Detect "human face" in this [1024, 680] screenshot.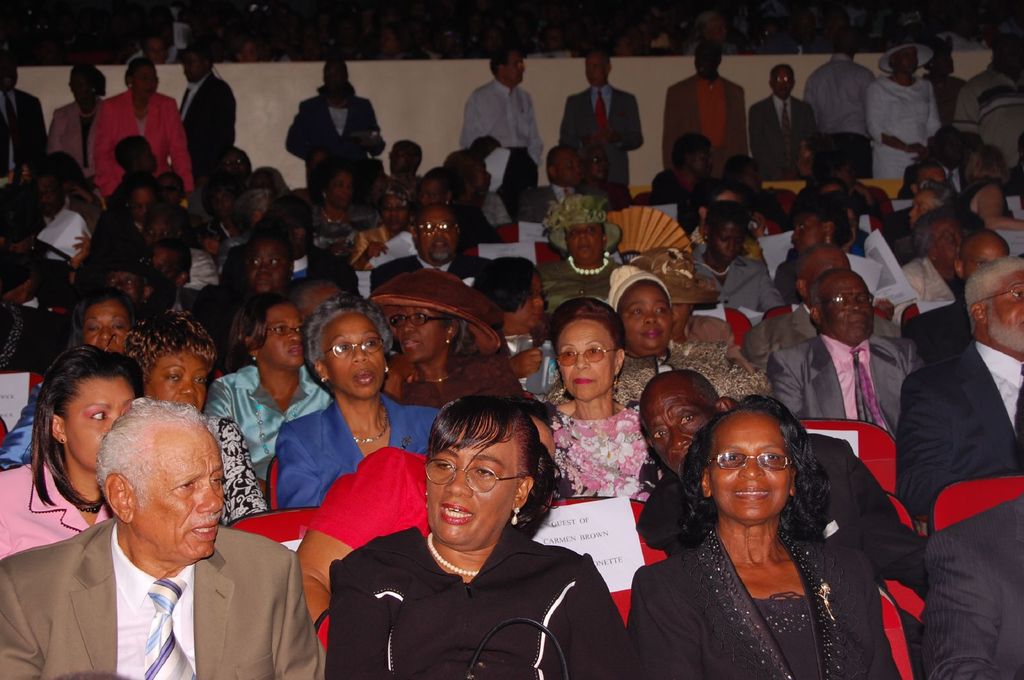
Detection: [643,395,716,472].
